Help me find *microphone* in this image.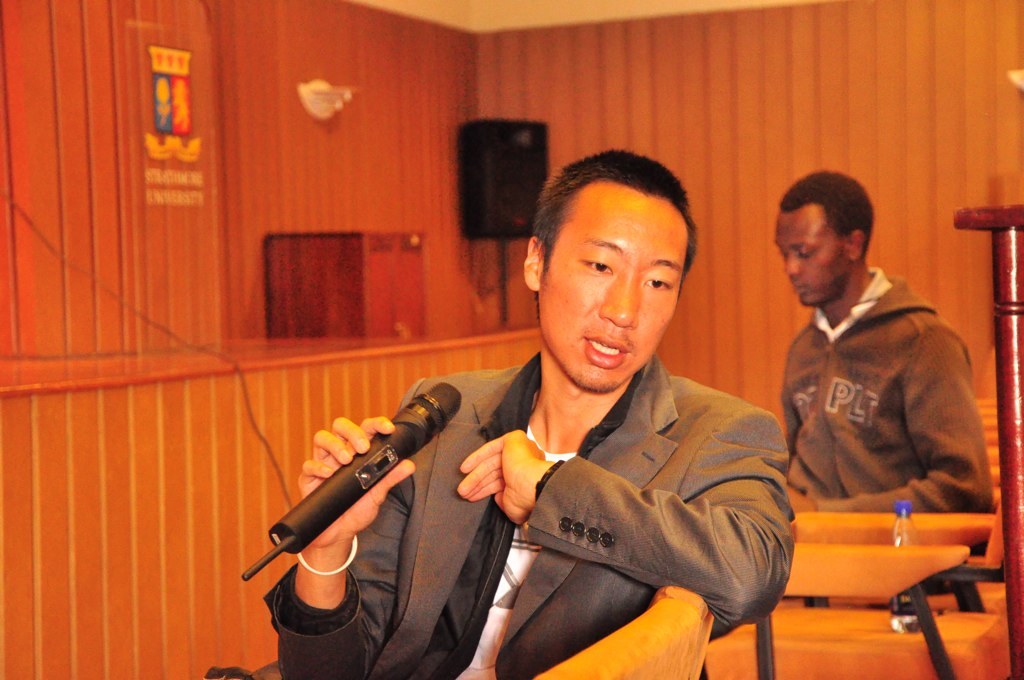
Found it: BBox(228, 377, 466, 591).
